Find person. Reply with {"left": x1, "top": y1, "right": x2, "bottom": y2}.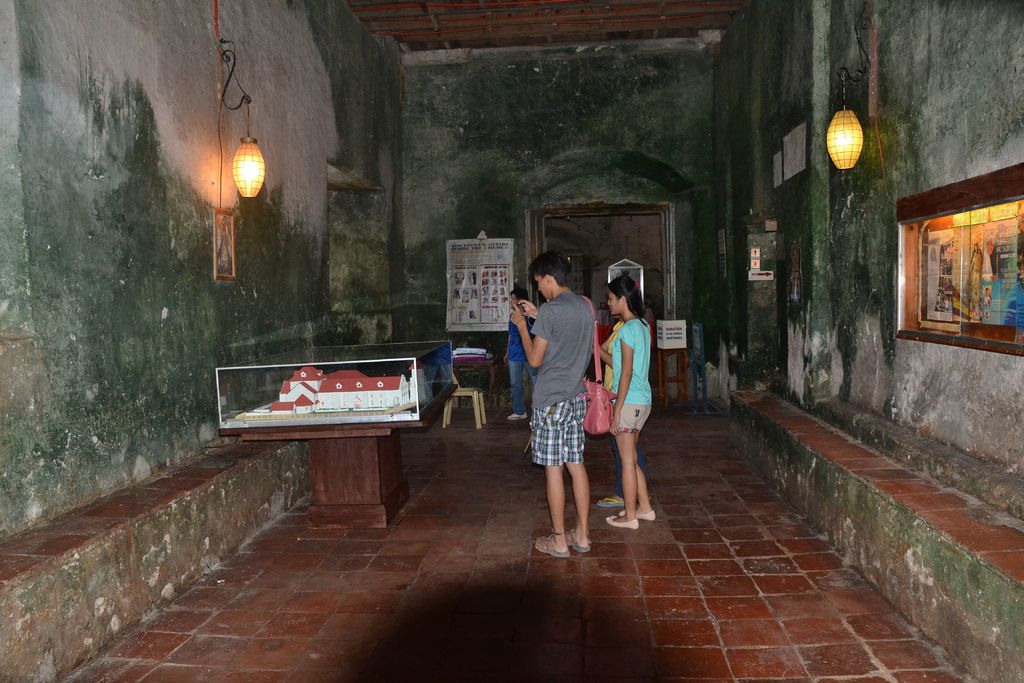
{"left": 595, "top": 270, "right": 660, "bottom": 533}.
